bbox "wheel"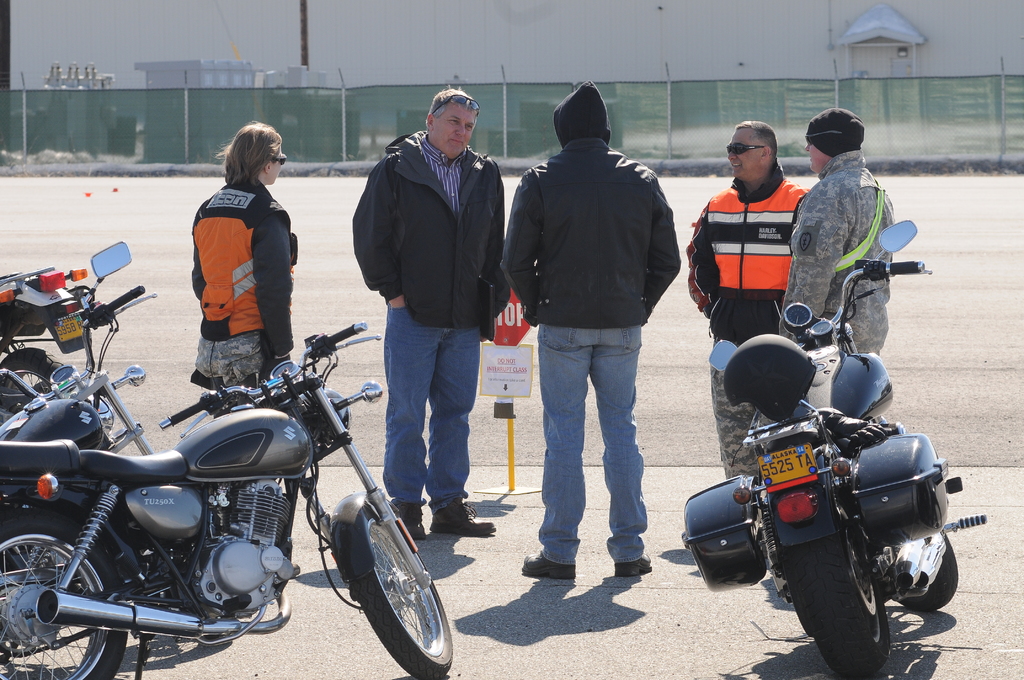
left=335, top=515, right=449, bottom=666
